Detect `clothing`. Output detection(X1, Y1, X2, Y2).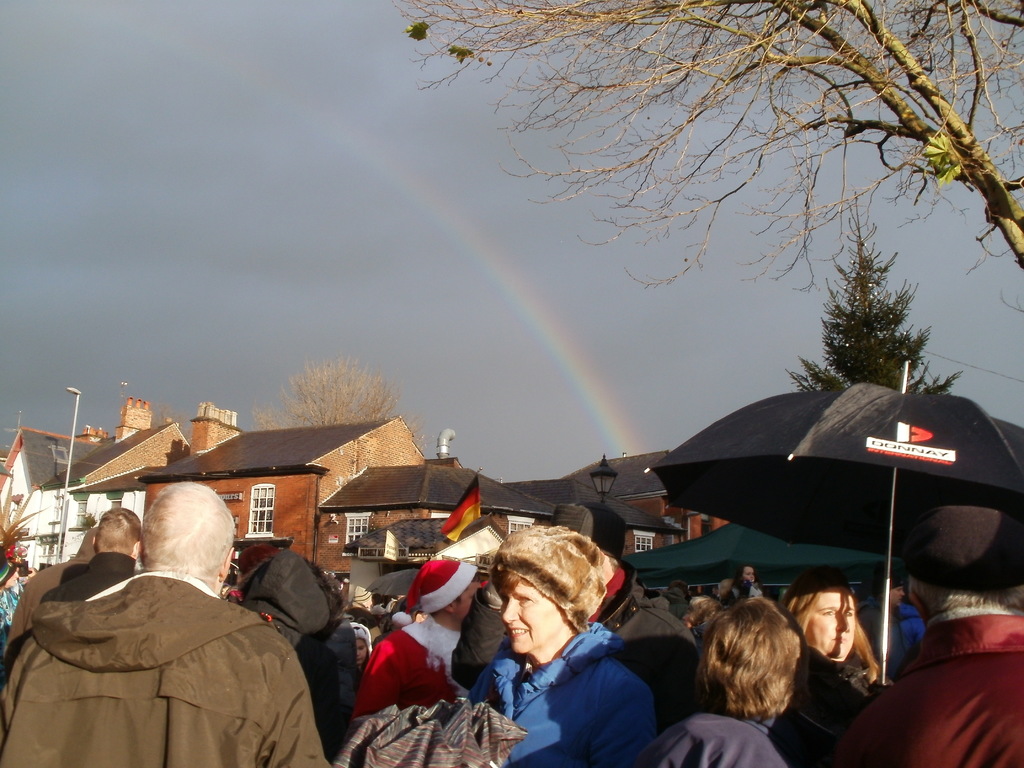
detection(792, 644, 881, 767).
